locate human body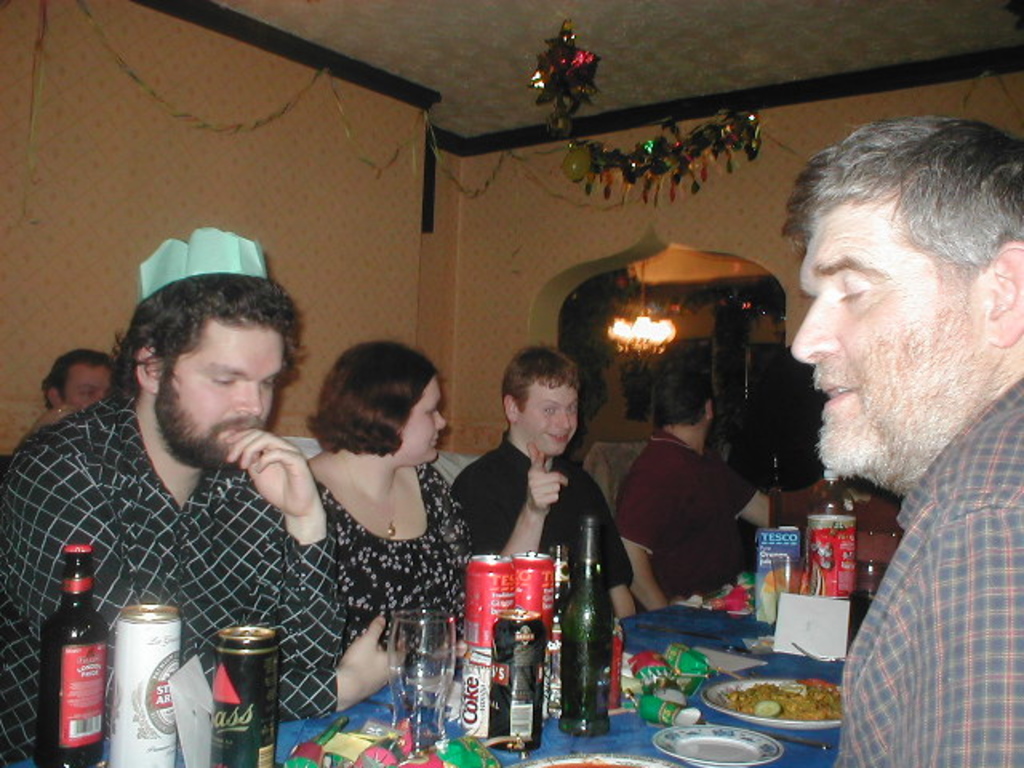
locate(459, 365, 635, 658)
